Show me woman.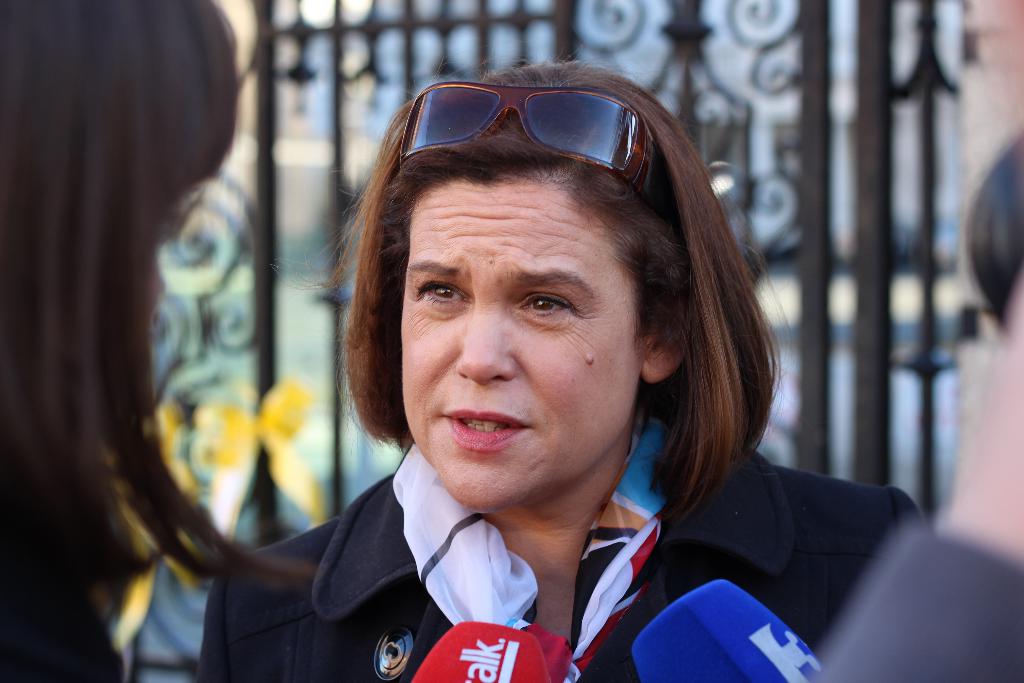
woman is here: {"left": 253, "top": 68, "right": 872, "bottom": 661}.
